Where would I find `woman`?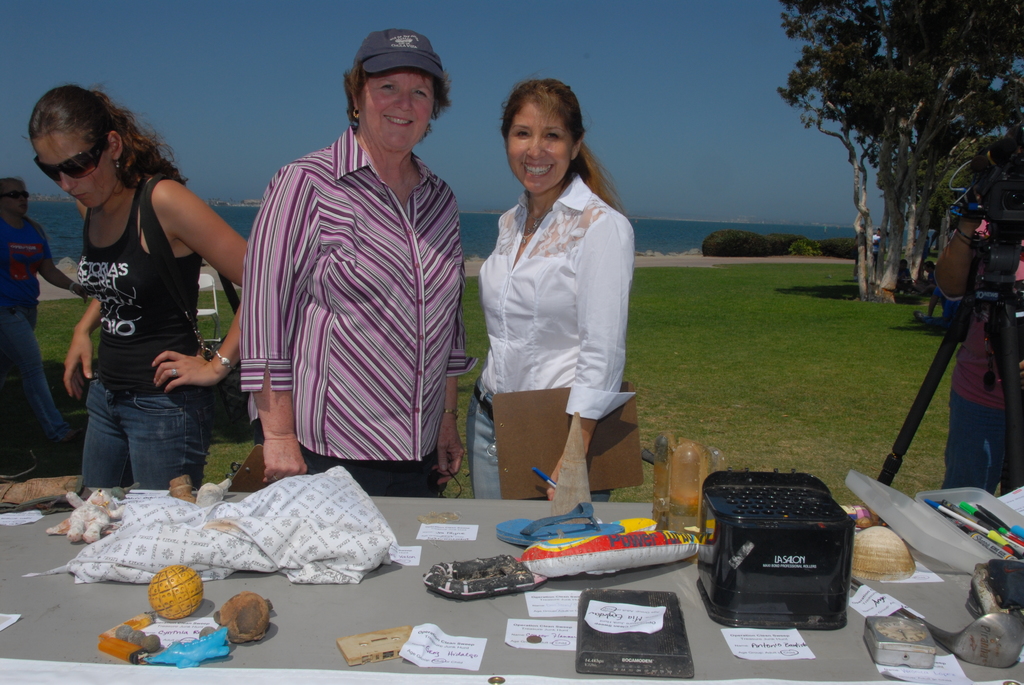
At x1=461, y1=91, x2=646, y2=530.
